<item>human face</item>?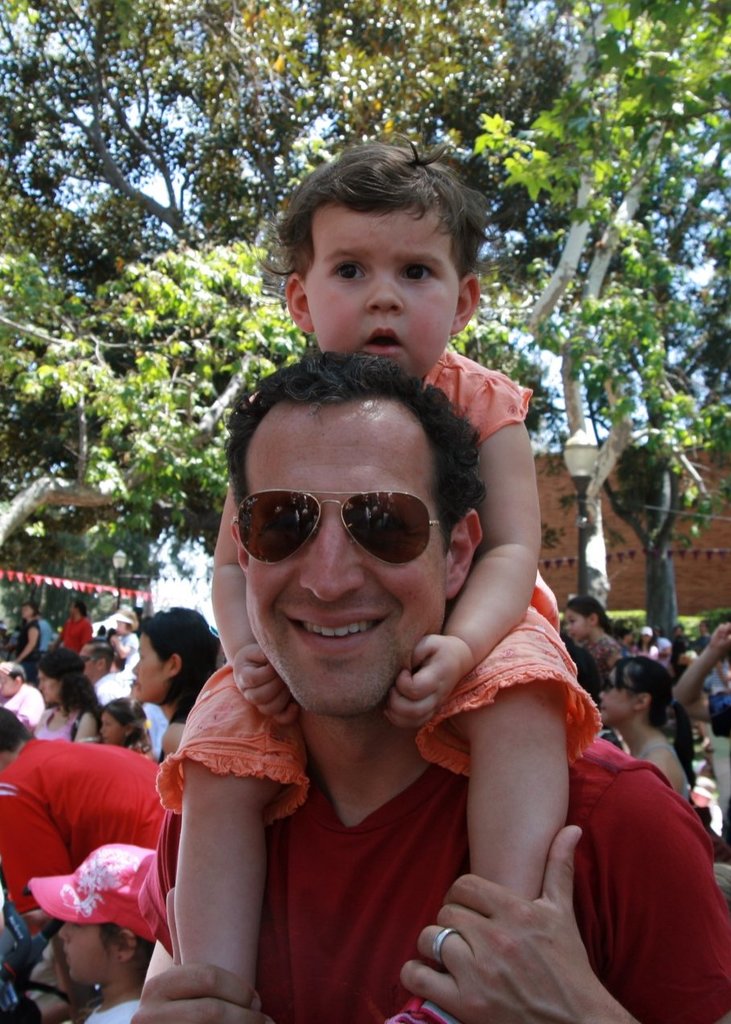
bbox=(305, 209, 455, 379)
